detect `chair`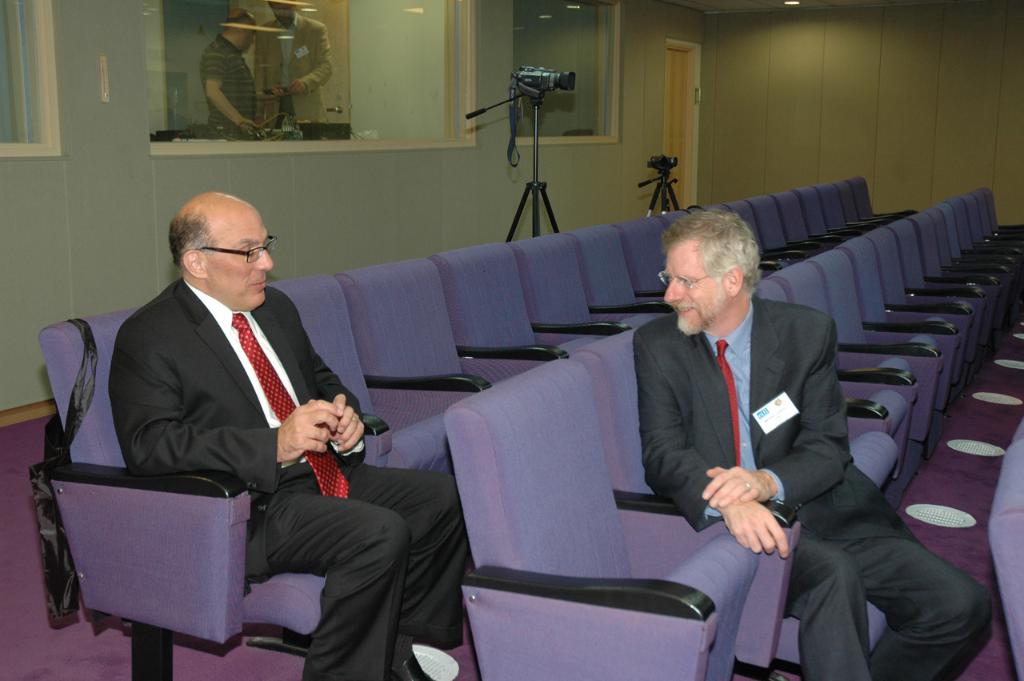
862 228 972 379
